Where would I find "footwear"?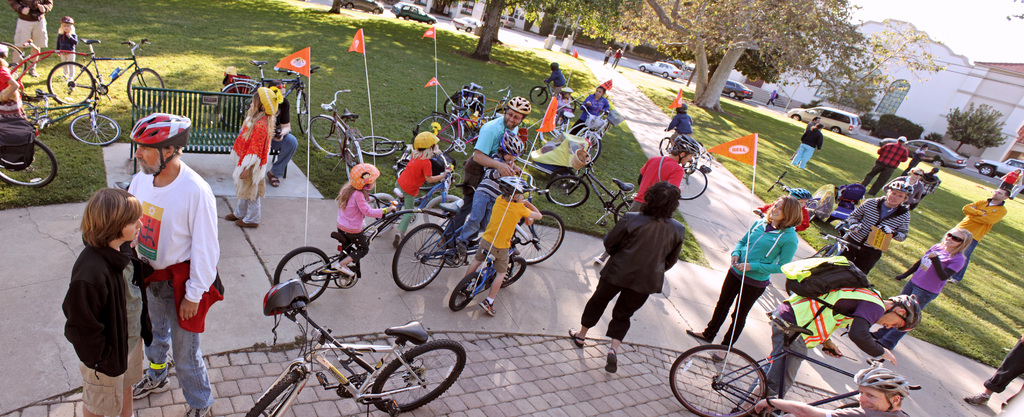
At detection(226, 198, 250, 227).
